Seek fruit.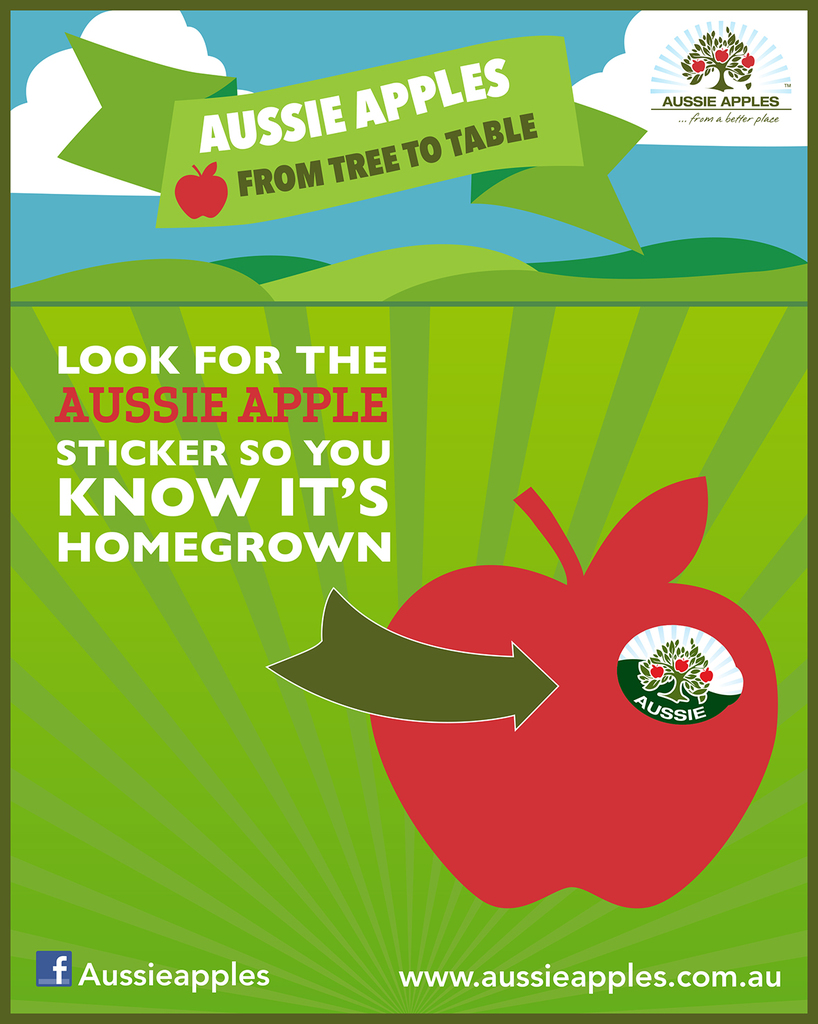
x1=175 y1=165 x2=229 y2=221.
